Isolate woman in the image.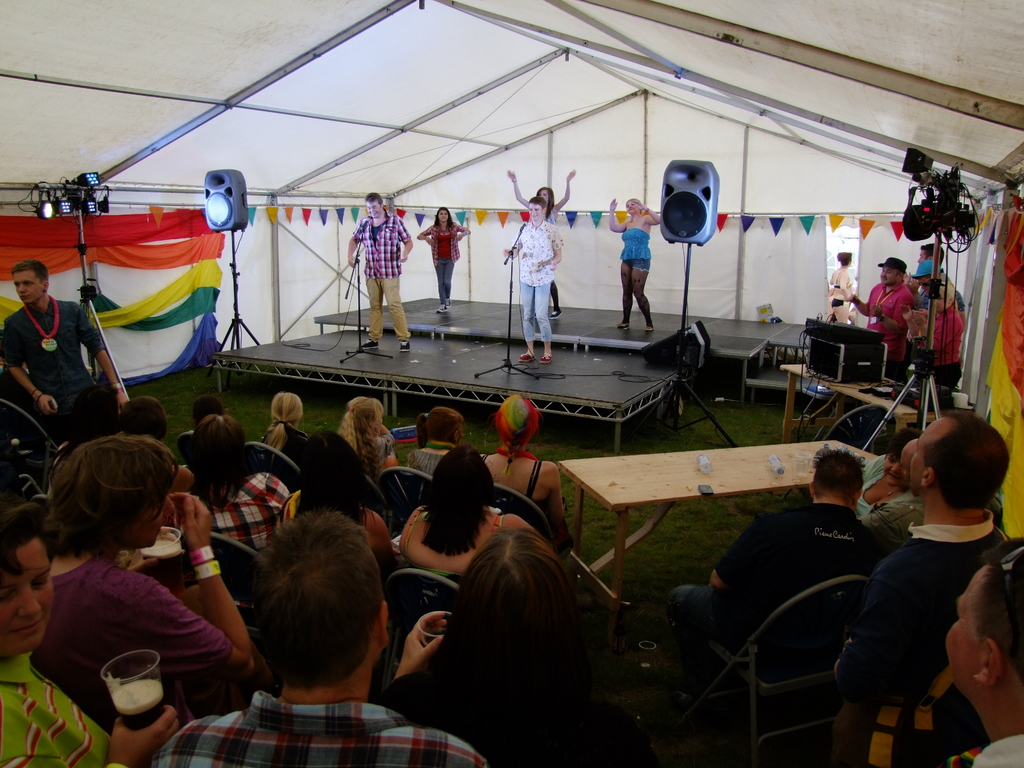
Isolated region: {"x1": 831, "y1": 252, "x2": 856, "y2": 327}.
